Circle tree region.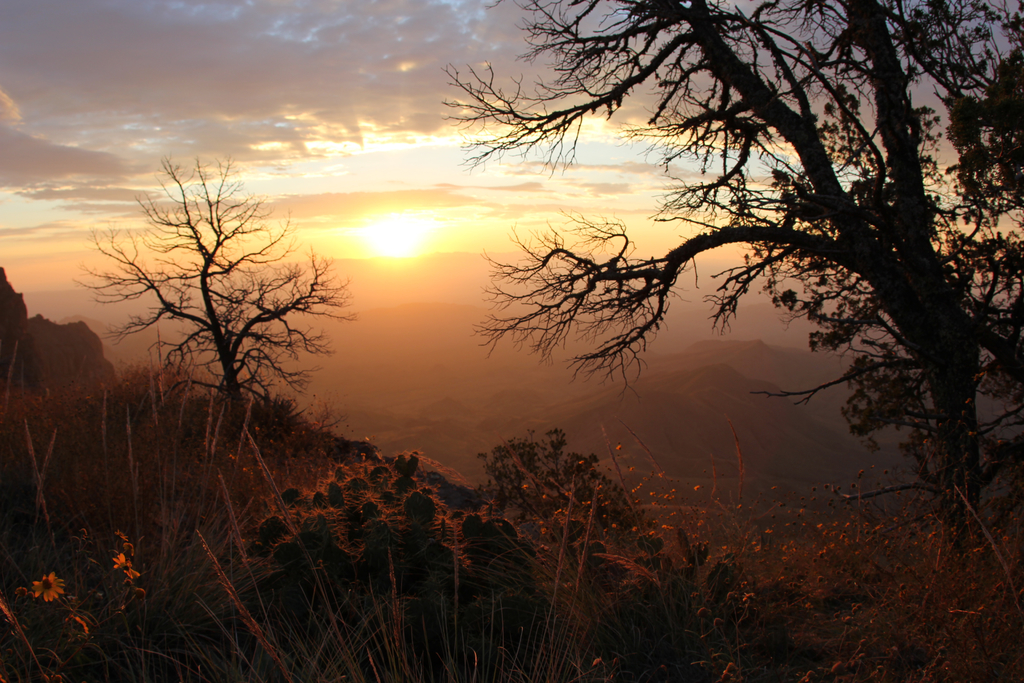
Region: box(440, 0, 1023, 553).
